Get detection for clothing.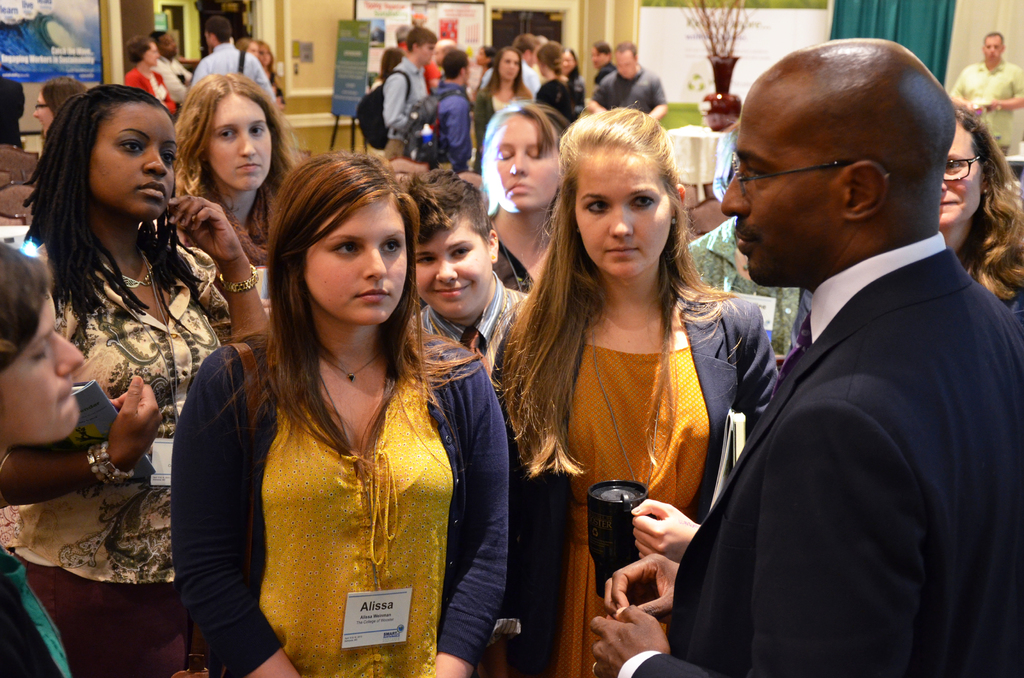
Detection: x1=0 y1=208 x2=244 y2=677.
